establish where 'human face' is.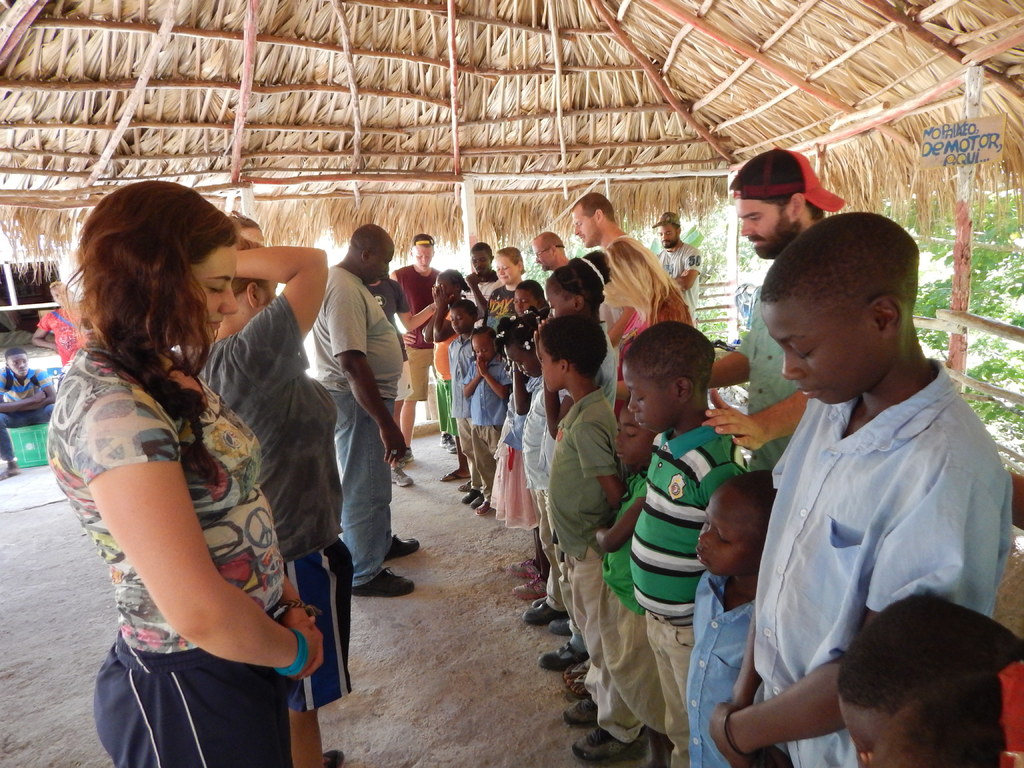
Established at [52,285,70,307].
